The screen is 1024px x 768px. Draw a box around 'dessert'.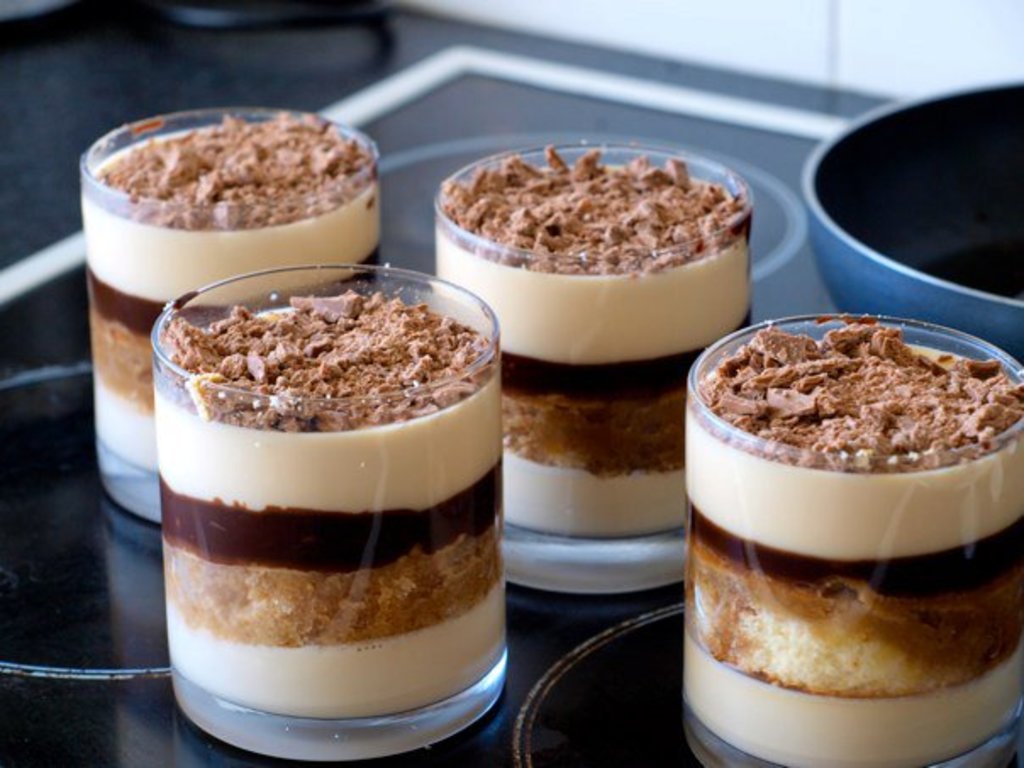
BBox(683, 332, 1023, 734).
